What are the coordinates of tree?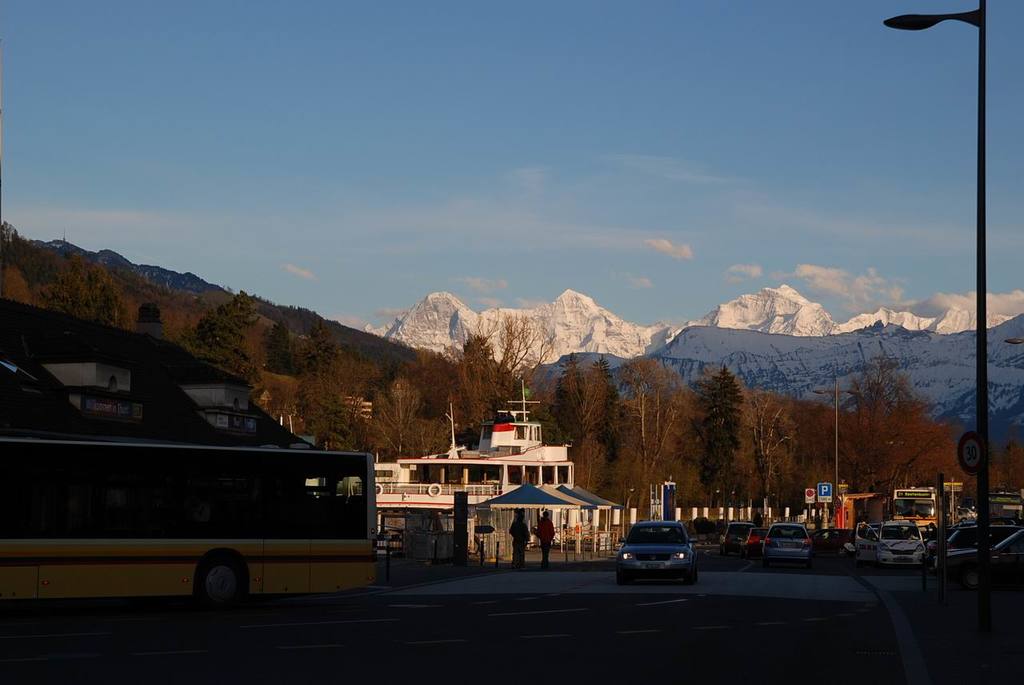
273:326:292:377.
